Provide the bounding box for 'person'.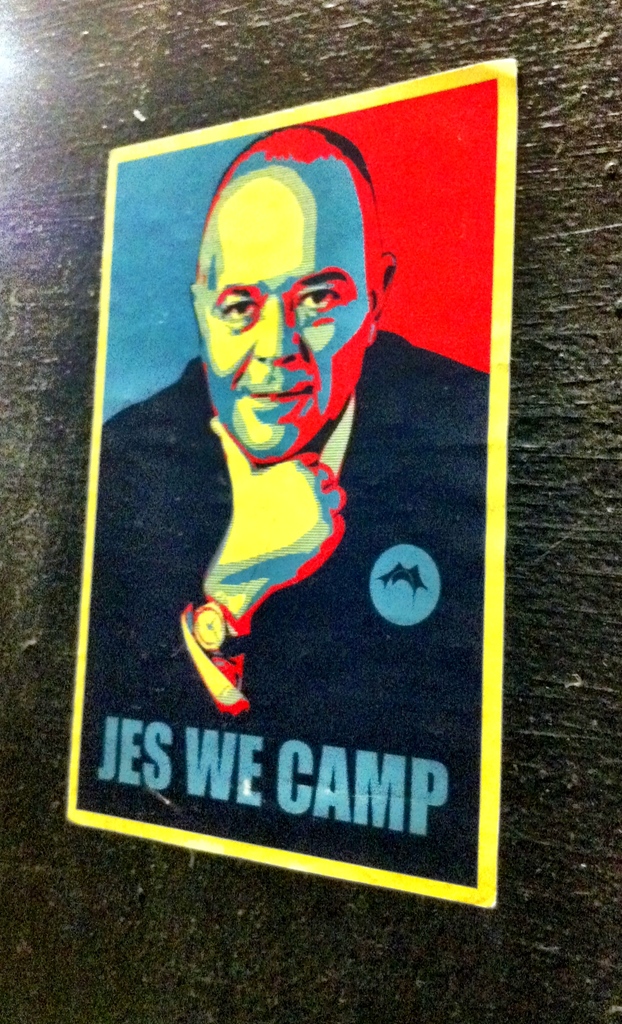
left=90, top=127, right=499, bottom=813.
